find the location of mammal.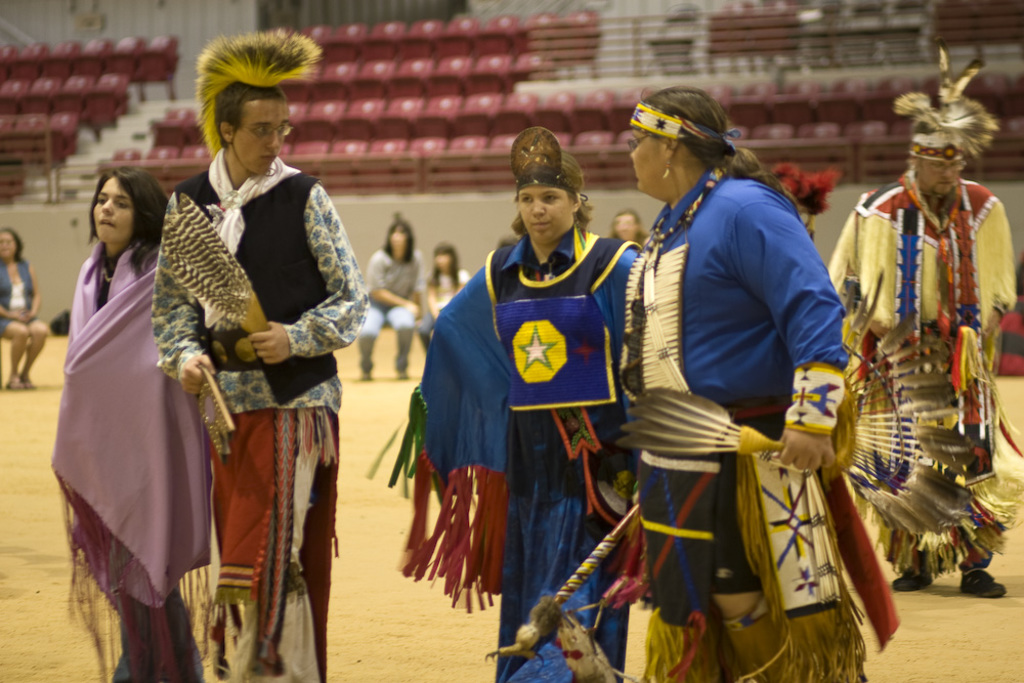
Location: [left=368, top=124, right=646, bottom=682].
